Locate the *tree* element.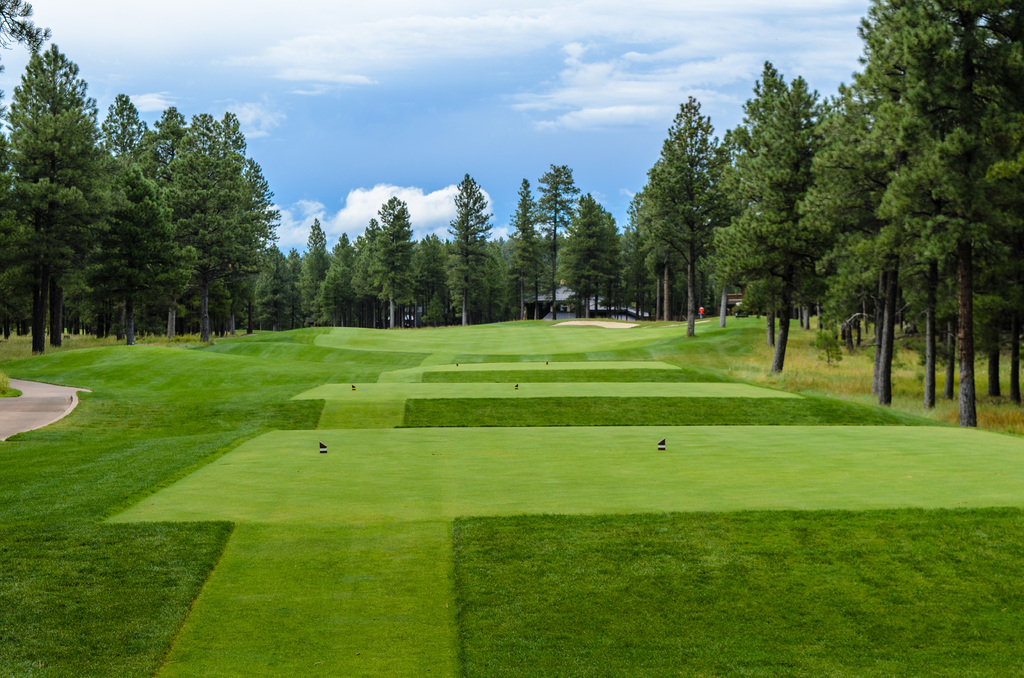
Element bbox: Rect(348, 202, 420, 330).
